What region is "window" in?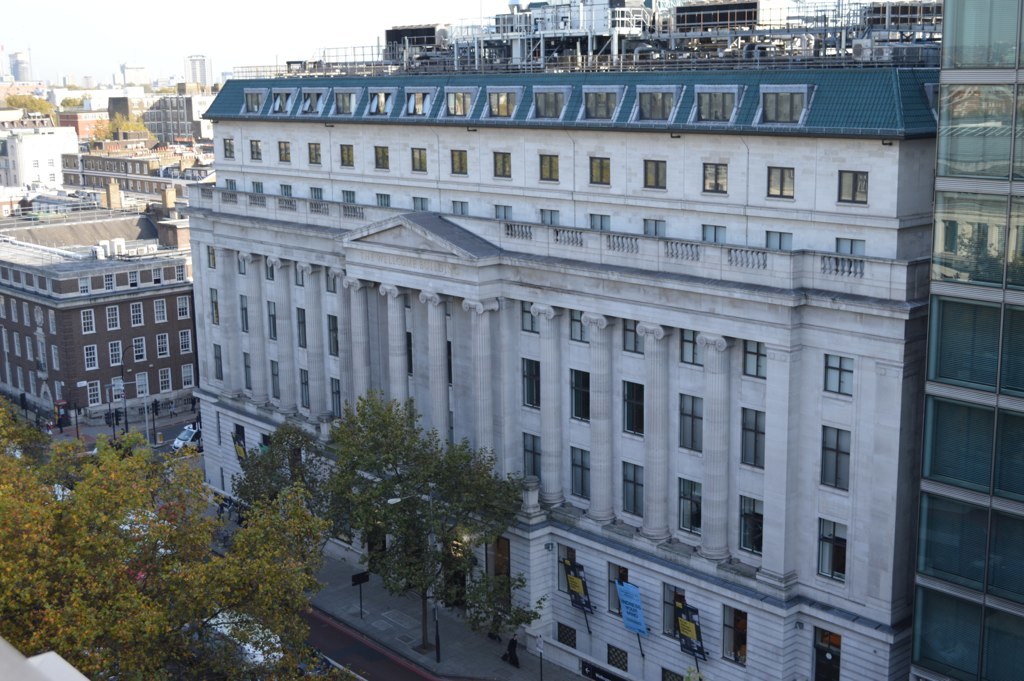
[left=325, top=377, right=343, bottom=425].
